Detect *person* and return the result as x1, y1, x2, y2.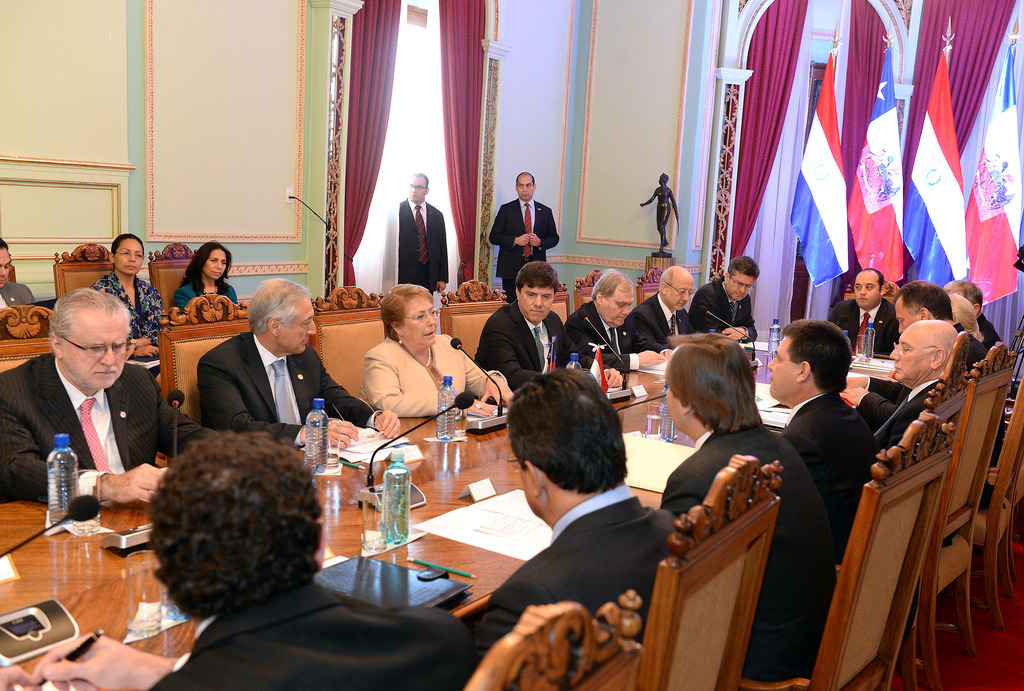
875, 315, 956, 458.
